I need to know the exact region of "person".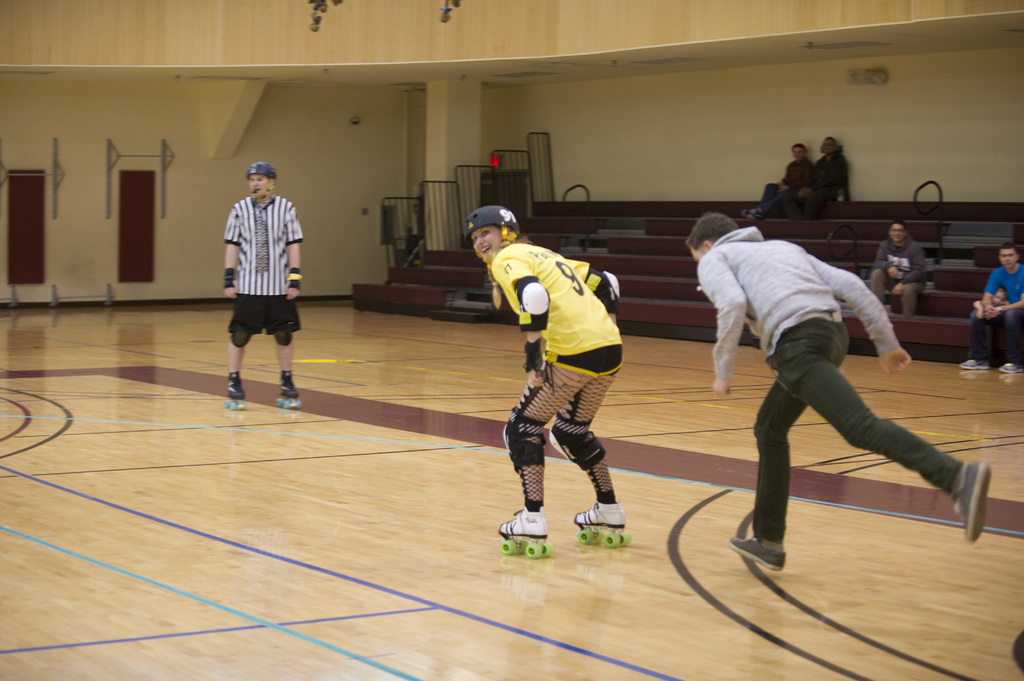
Region: box(224, 164, 301, 401).
